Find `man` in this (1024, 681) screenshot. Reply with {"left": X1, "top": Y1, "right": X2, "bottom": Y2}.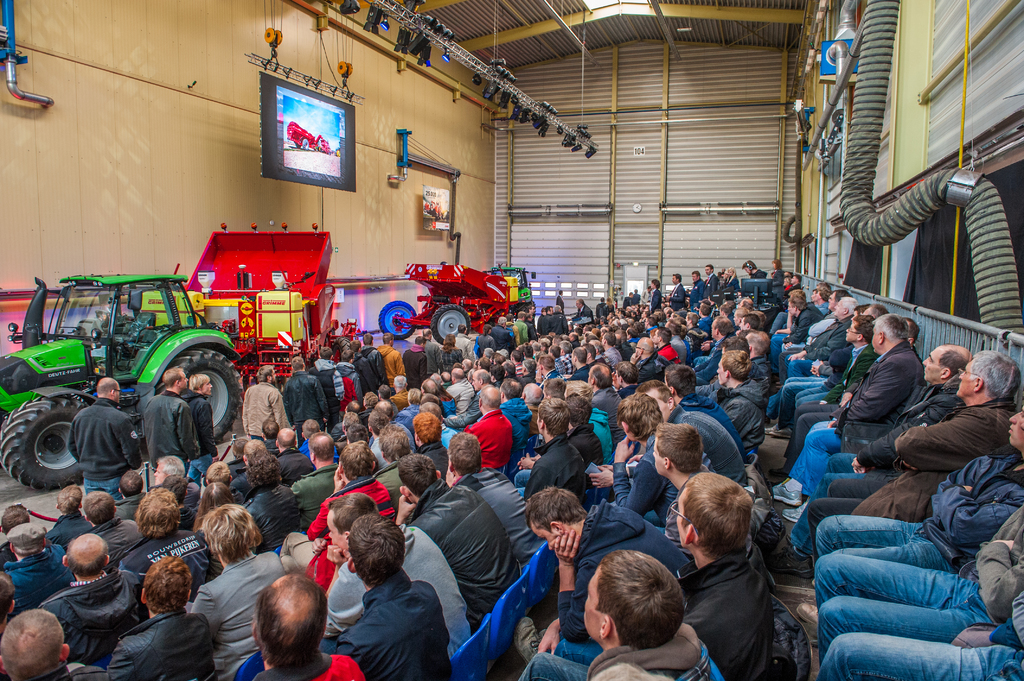
{"left": 530, "top": 304, "right": 532, "bottom": 313}.
